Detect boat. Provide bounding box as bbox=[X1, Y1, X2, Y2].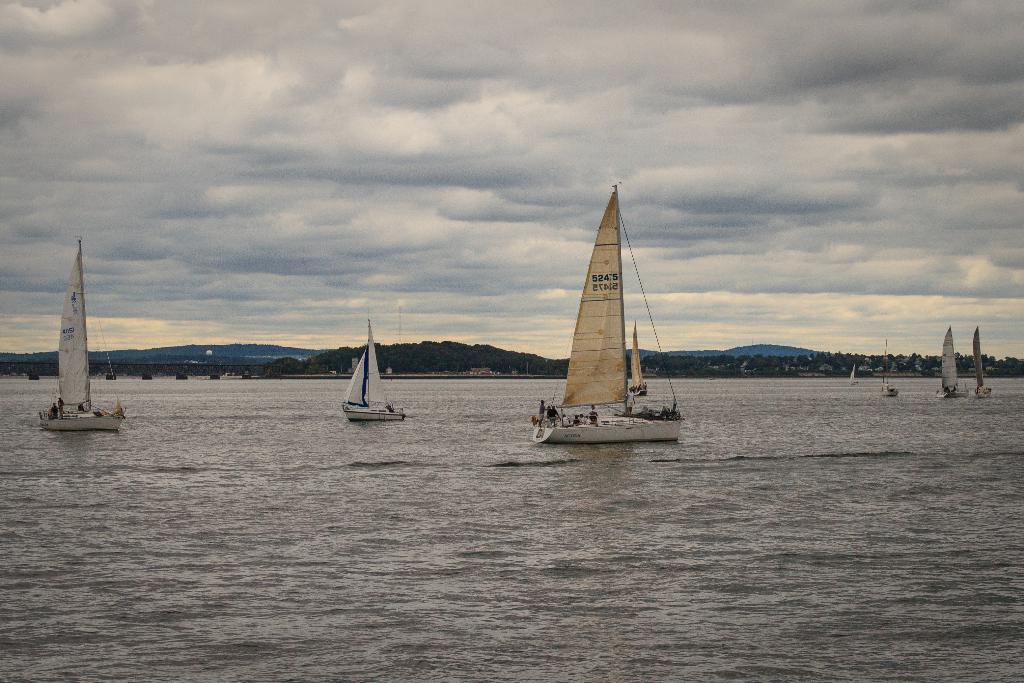
bbox=[36, 236, 127, 435].
